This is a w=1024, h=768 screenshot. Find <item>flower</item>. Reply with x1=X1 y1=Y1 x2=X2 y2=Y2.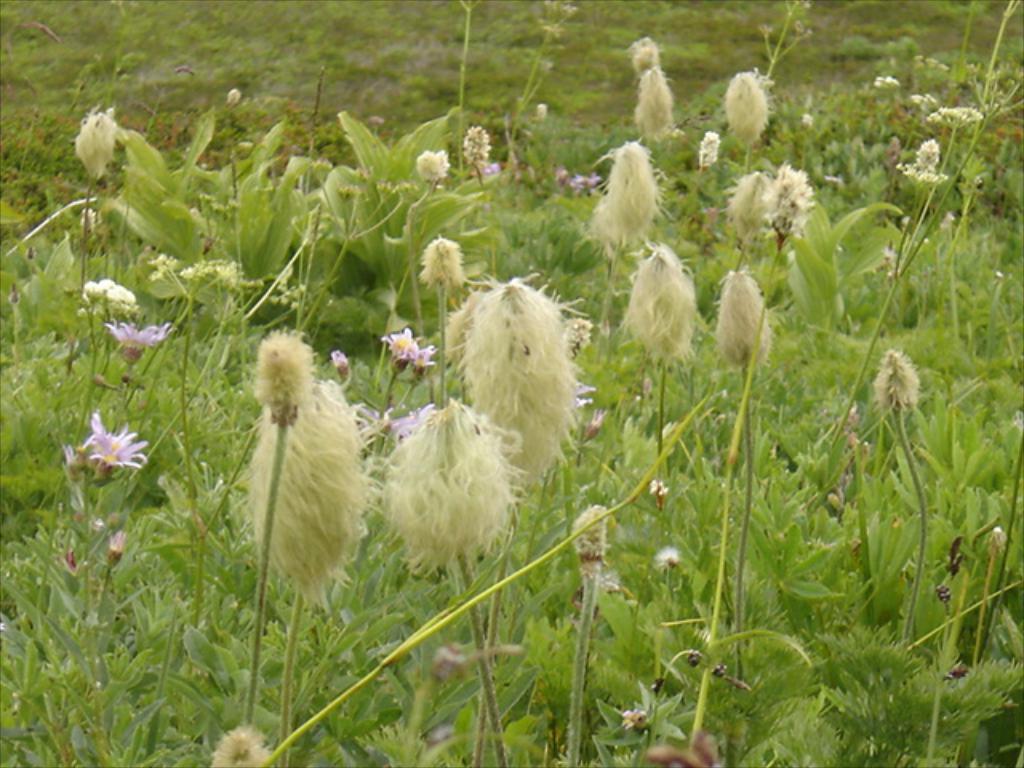
x1=107 y1=317 x2=170 y2=355.
